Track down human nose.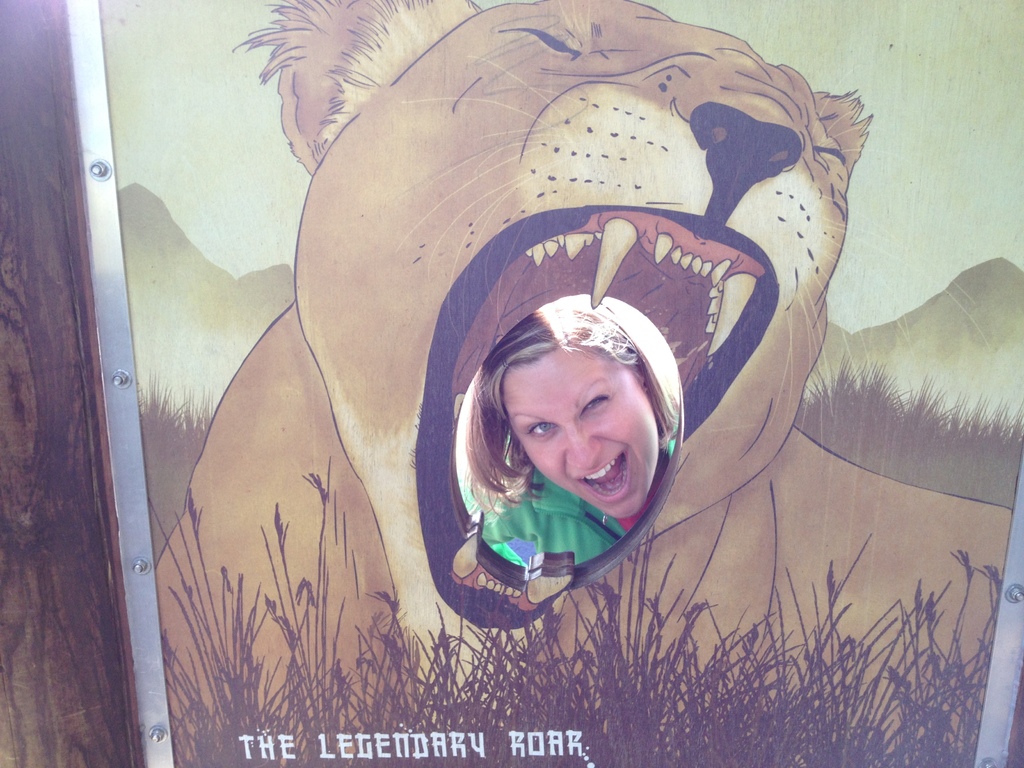
Tracked to detection(565, 424, 604, 470).
